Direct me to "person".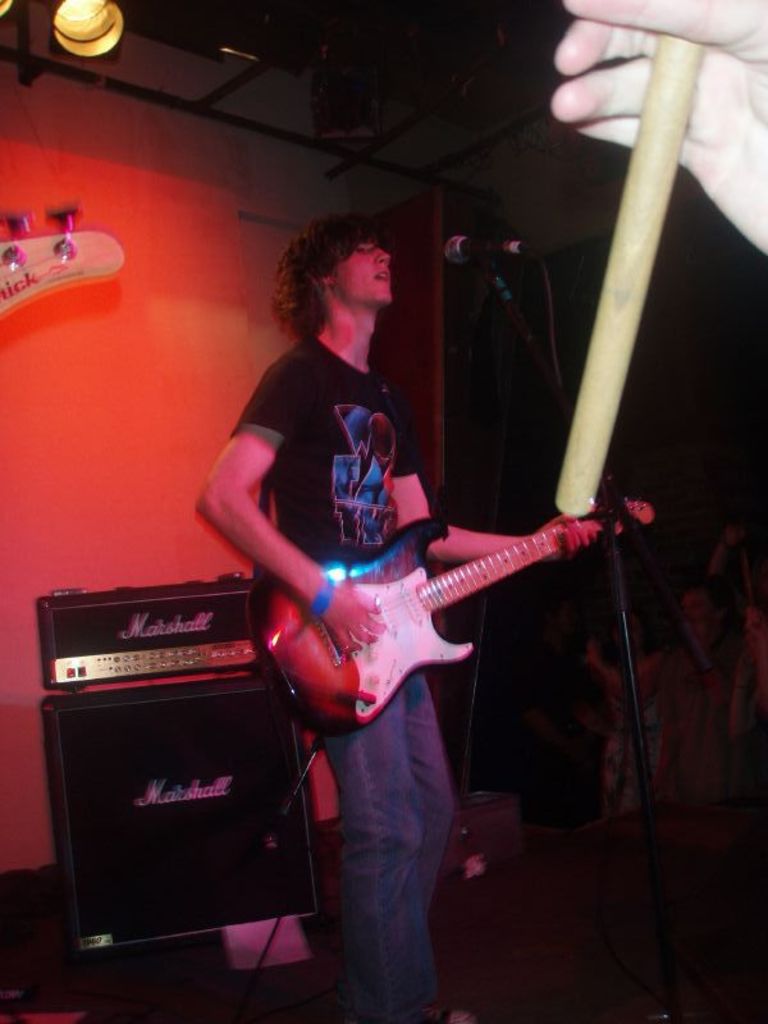
Direction: pyautogui.locateOnScreen(550, 0, 767, 260).
